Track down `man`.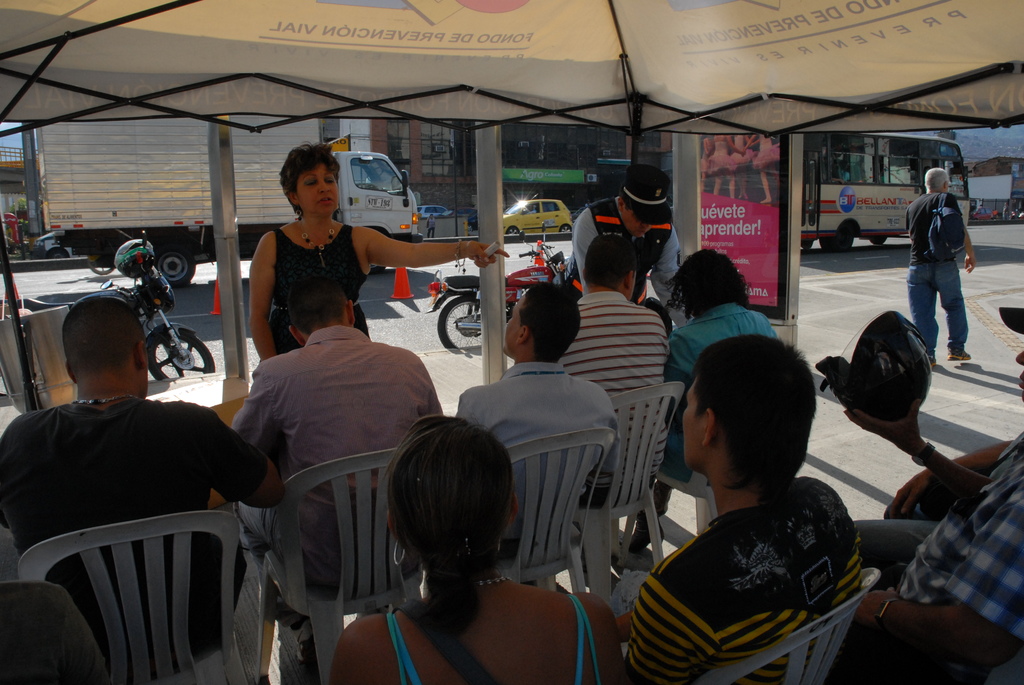
Tracked to rect(904, 164, 979, 371).
